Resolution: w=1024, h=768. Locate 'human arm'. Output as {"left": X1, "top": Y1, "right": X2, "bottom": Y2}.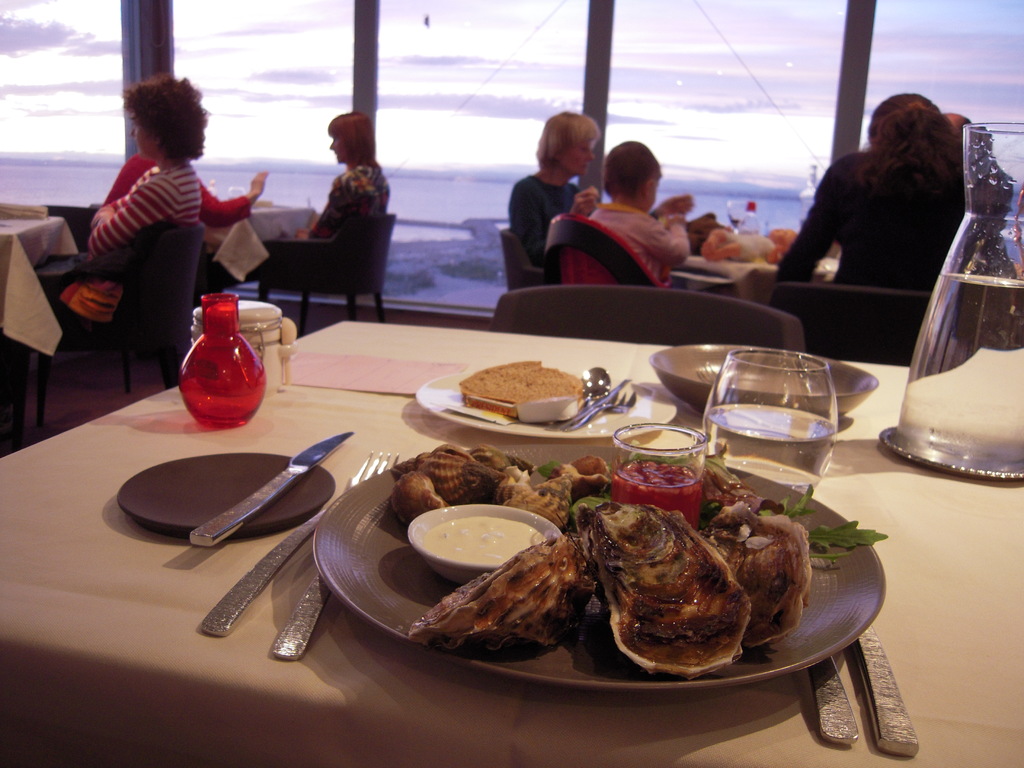
{"left": 291, "top": 166, "right": 364, "bottom": 243}.
